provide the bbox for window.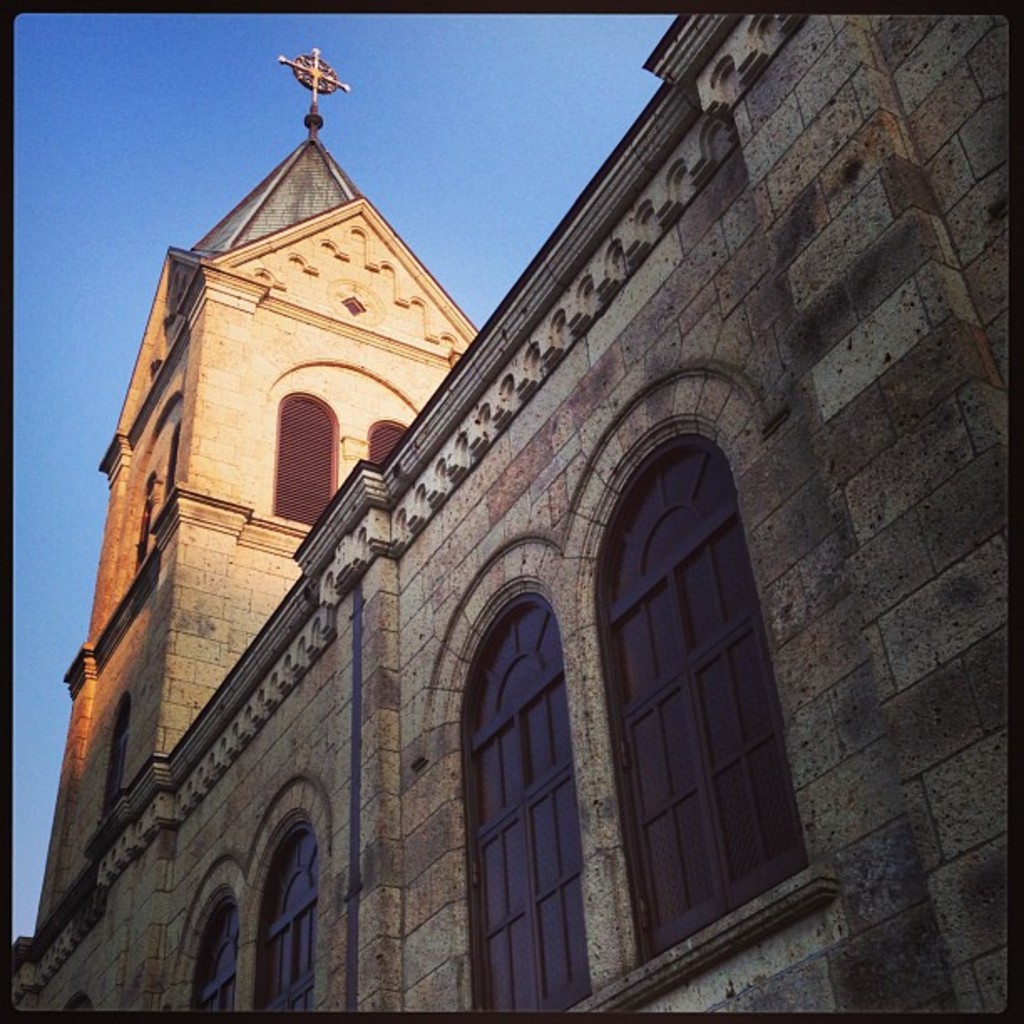
bbox=(269, 395, 338, 522).
